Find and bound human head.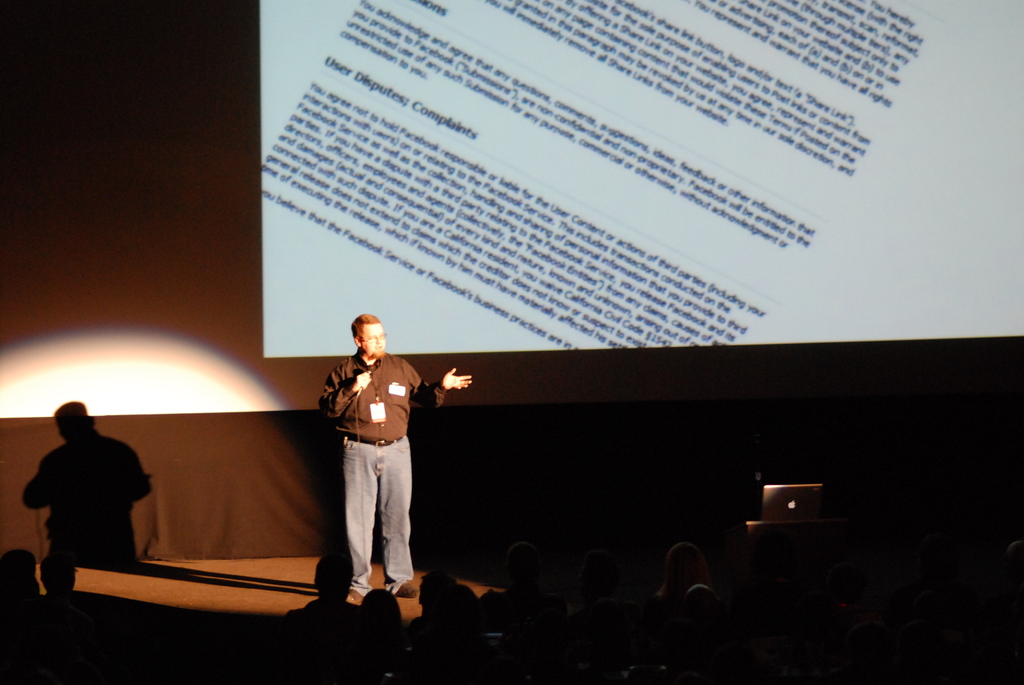
Bound: l=362, t=590, r=400, b=626.
